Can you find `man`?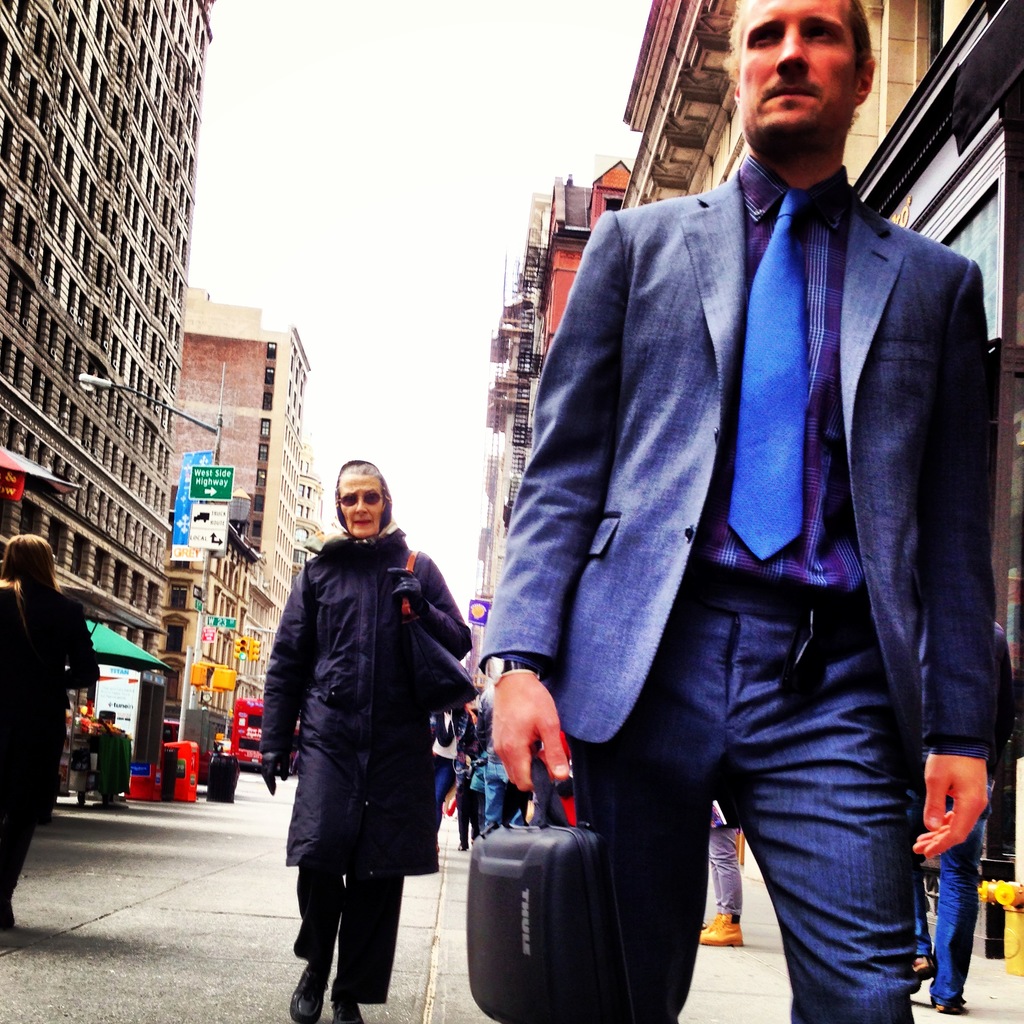
Yes, bounding box: (x1=492, y1=0, x2=1014, y2=1023).
